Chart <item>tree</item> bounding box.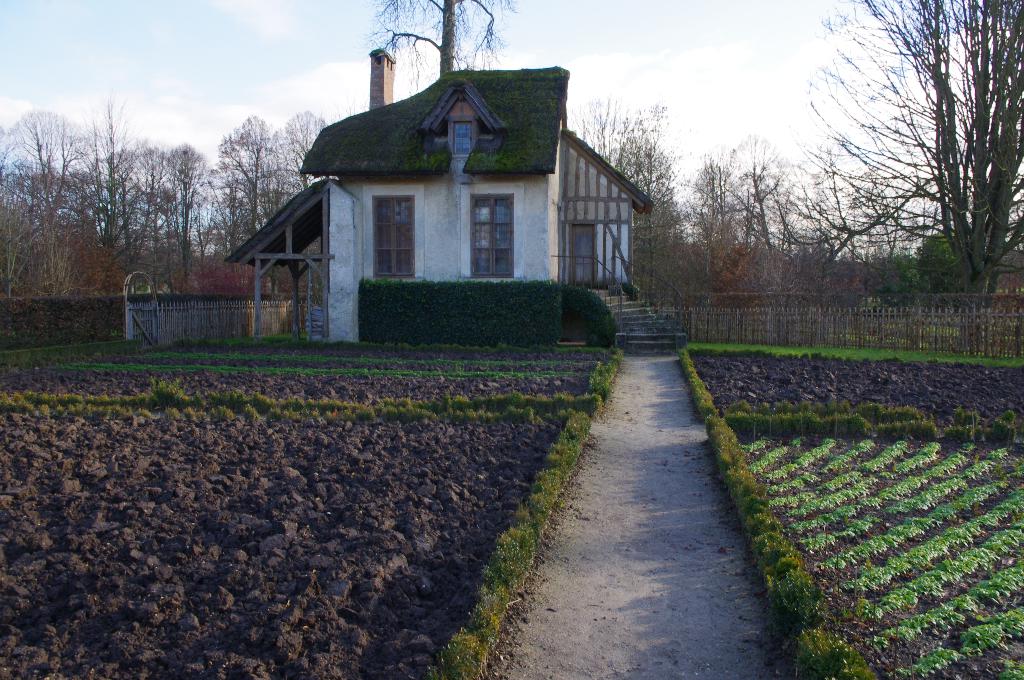
Charted: <region>194, 163, 236, 287</region>.
